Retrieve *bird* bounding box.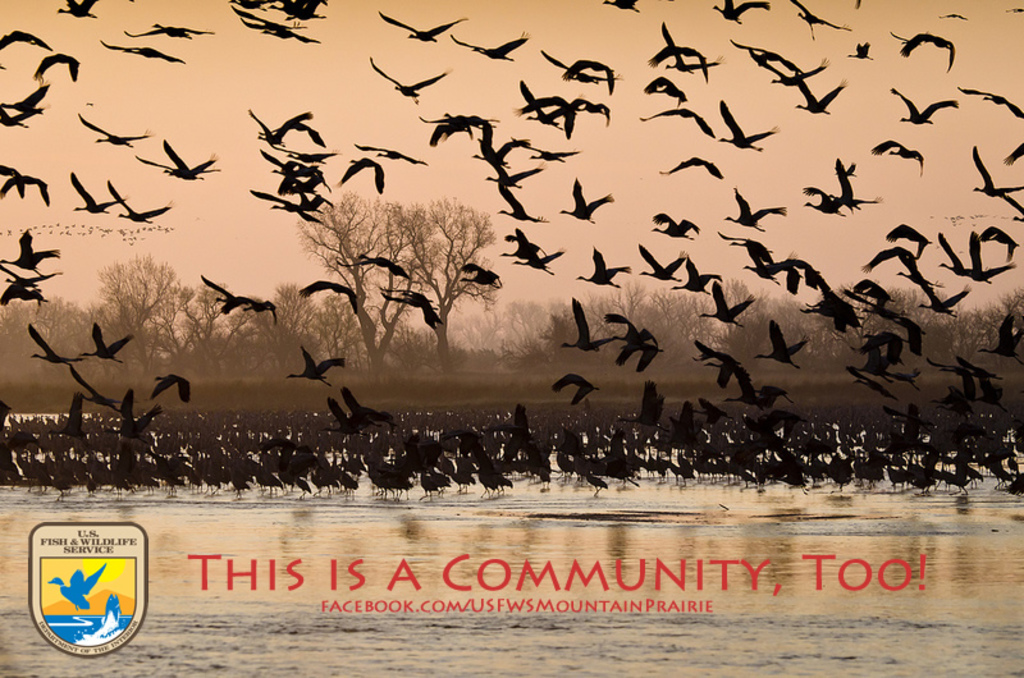
Bounding box: [x1=68, y1=168, x2=124, y2=215].
